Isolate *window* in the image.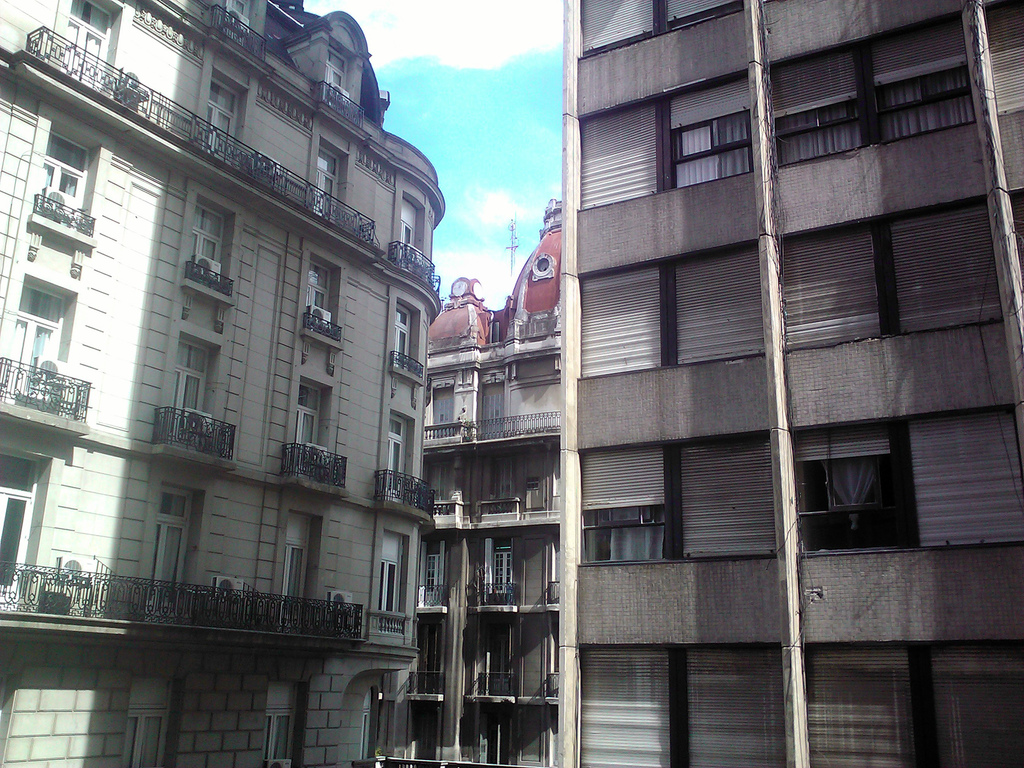
Isolated region: (382,413,417,502).
